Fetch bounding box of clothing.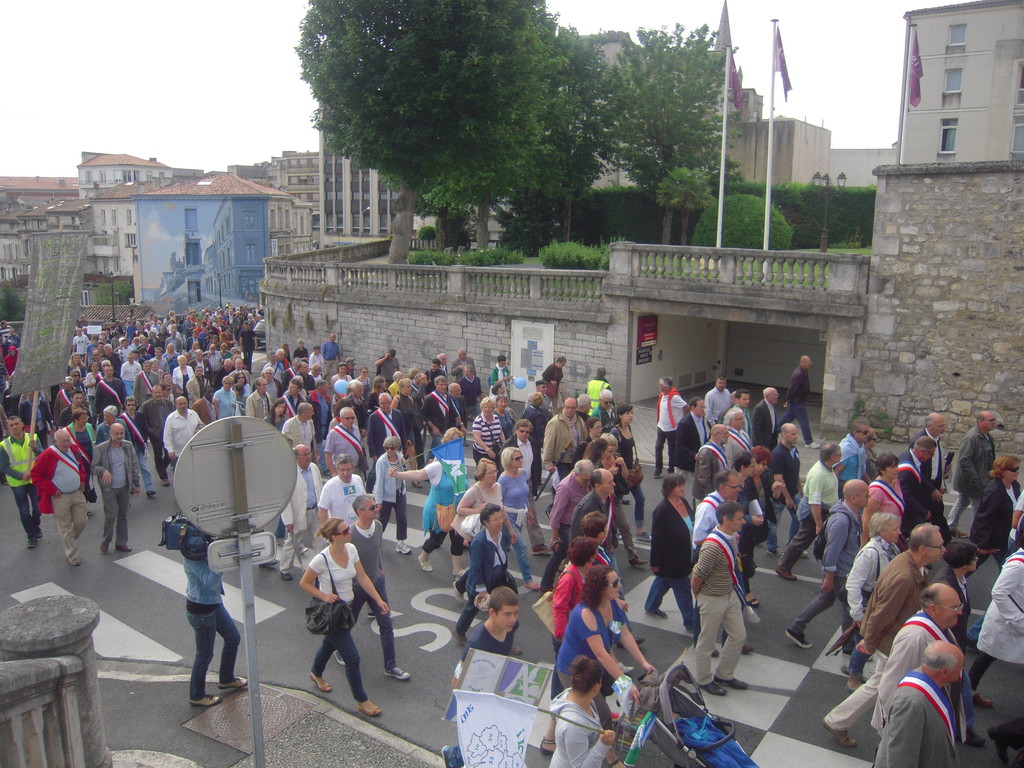
Bbox: select_region(456, 369, 483, 422).
